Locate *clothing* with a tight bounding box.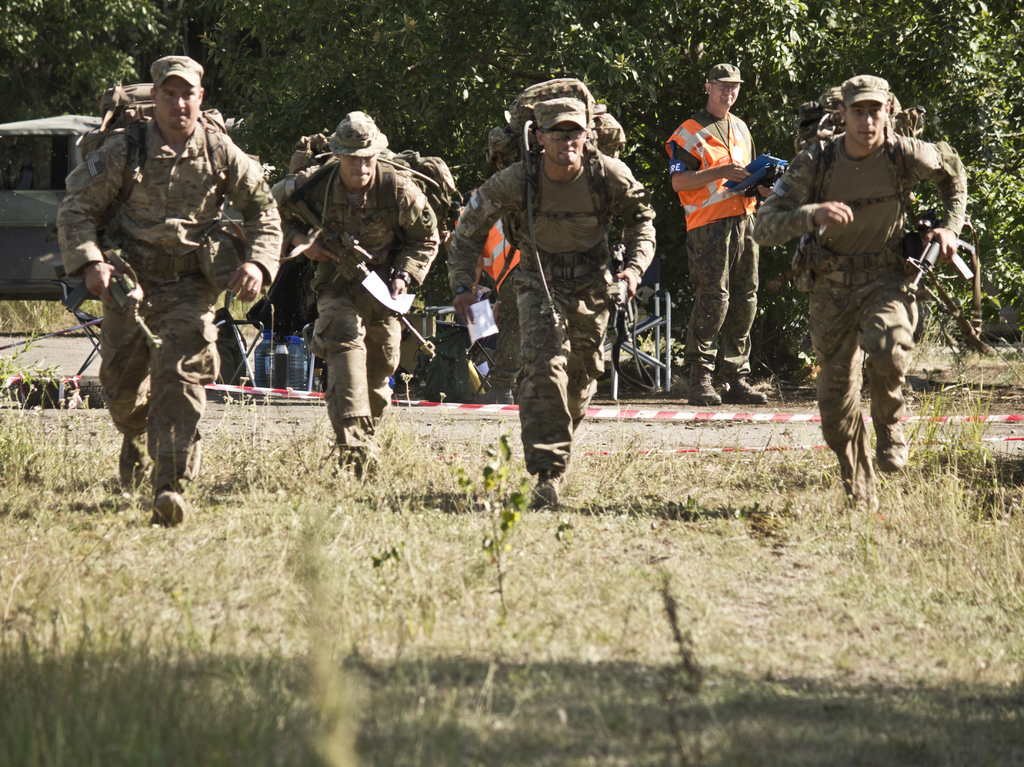
(x1=669, y1=100, x2=766, y2=378).
